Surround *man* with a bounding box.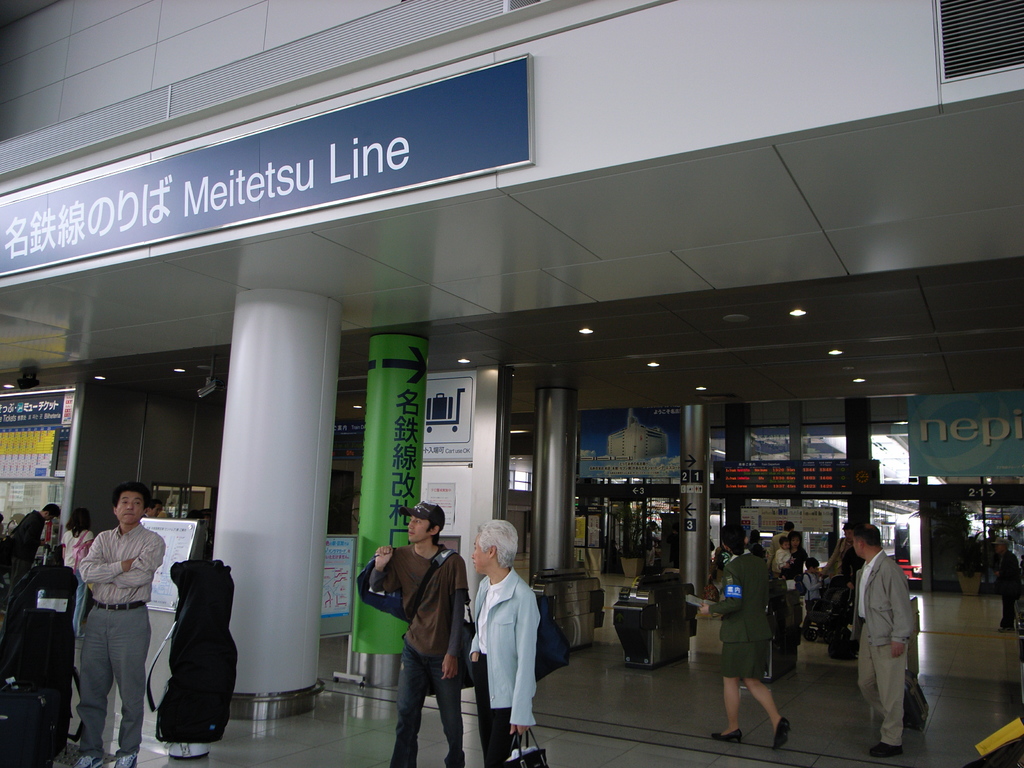
l=75, t=481, r=162, b=765.
